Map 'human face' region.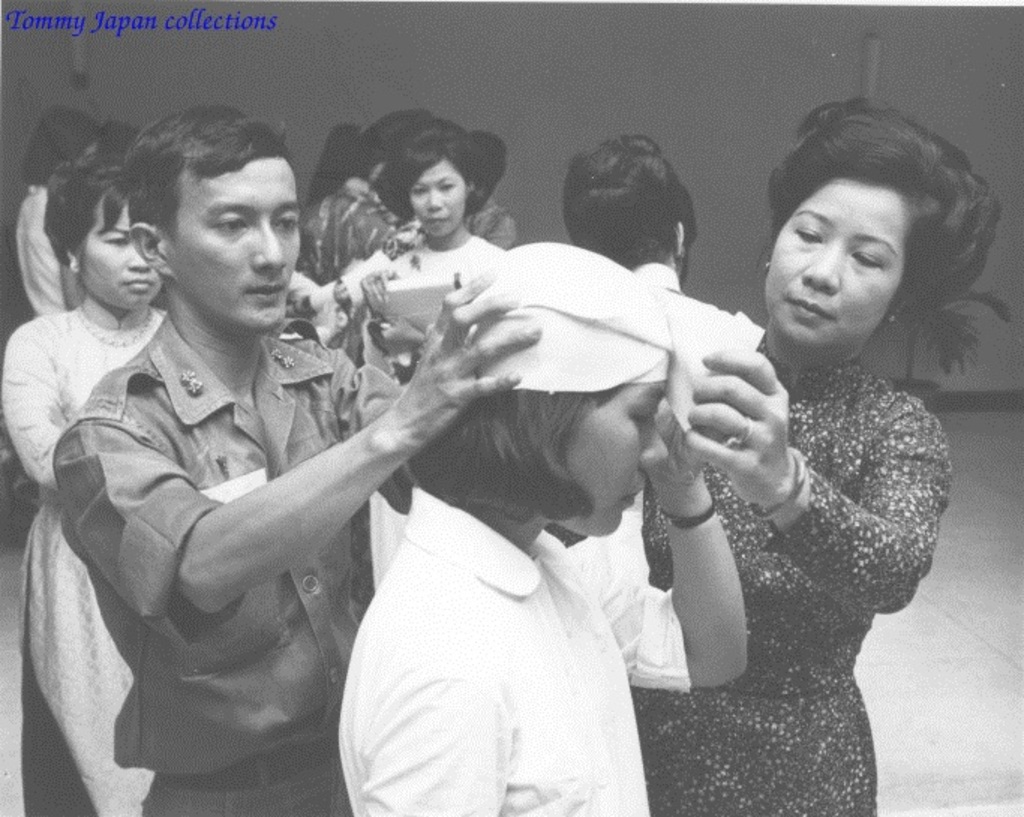
Mapped to (765,184,910,348).
